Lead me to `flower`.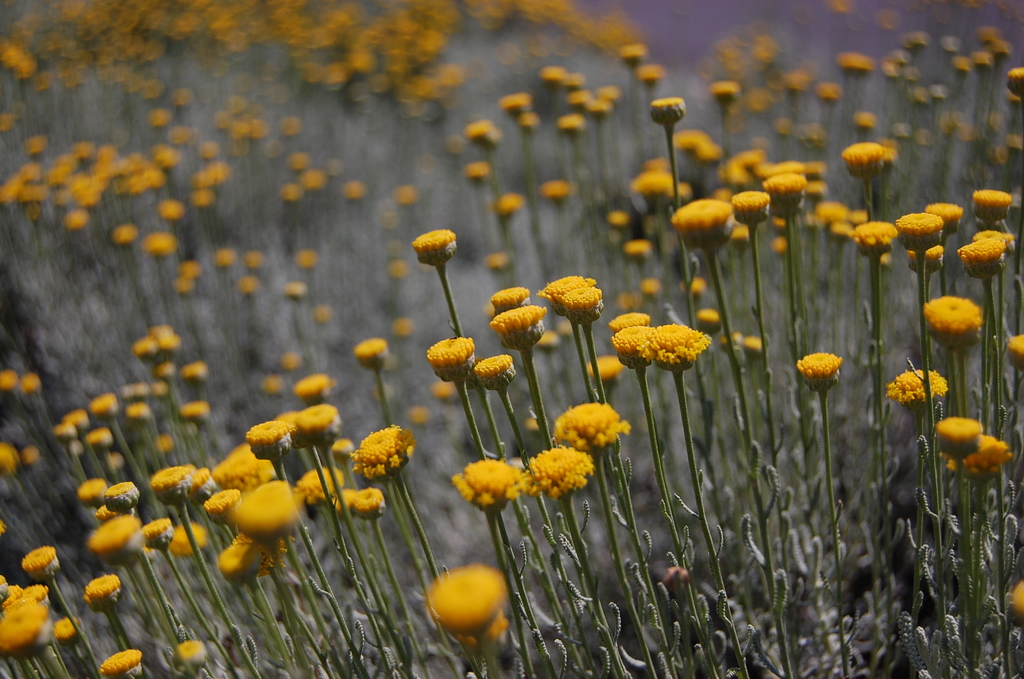
Lead to bbox(87, 571, 121, 606).
